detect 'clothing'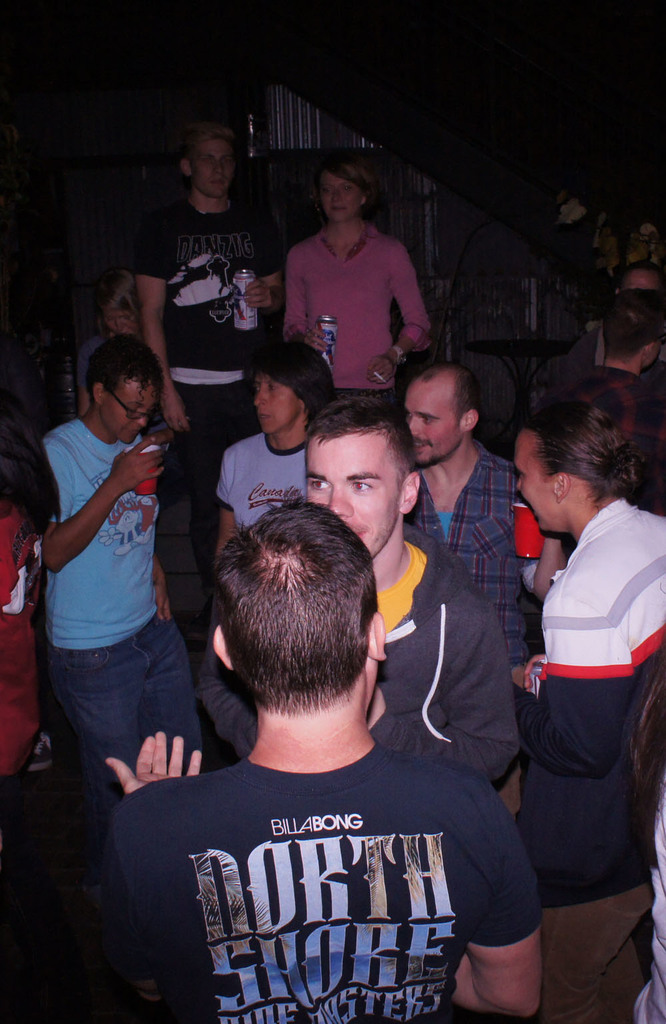
<region>119, 201, 286, 626</region>
